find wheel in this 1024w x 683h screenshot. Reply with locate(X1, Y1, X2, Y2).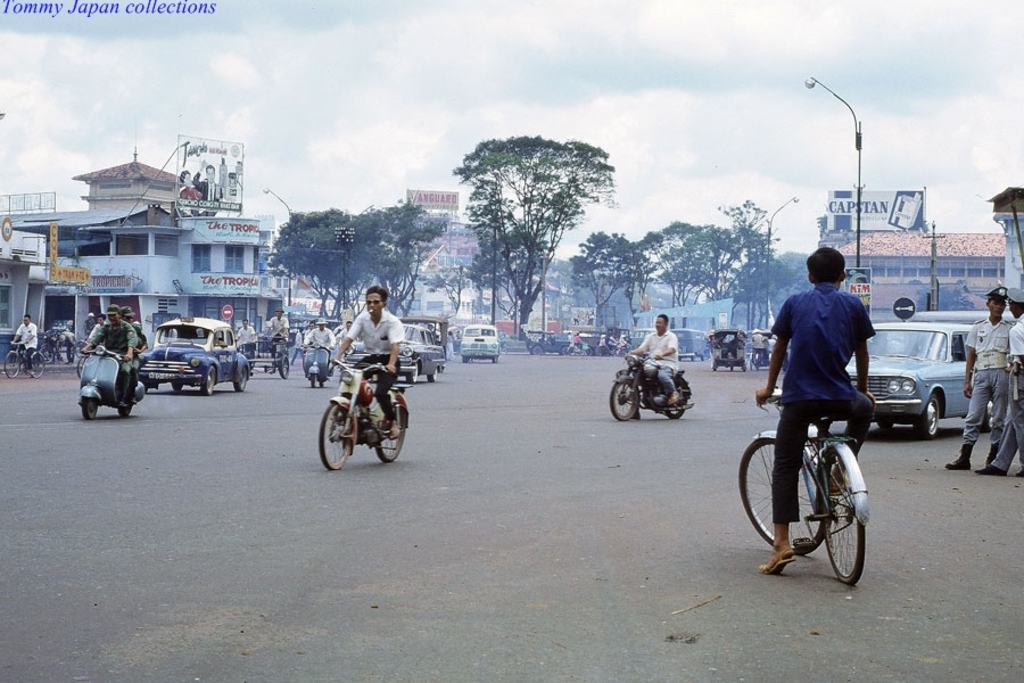
locate(2, 352, 23, 380).
